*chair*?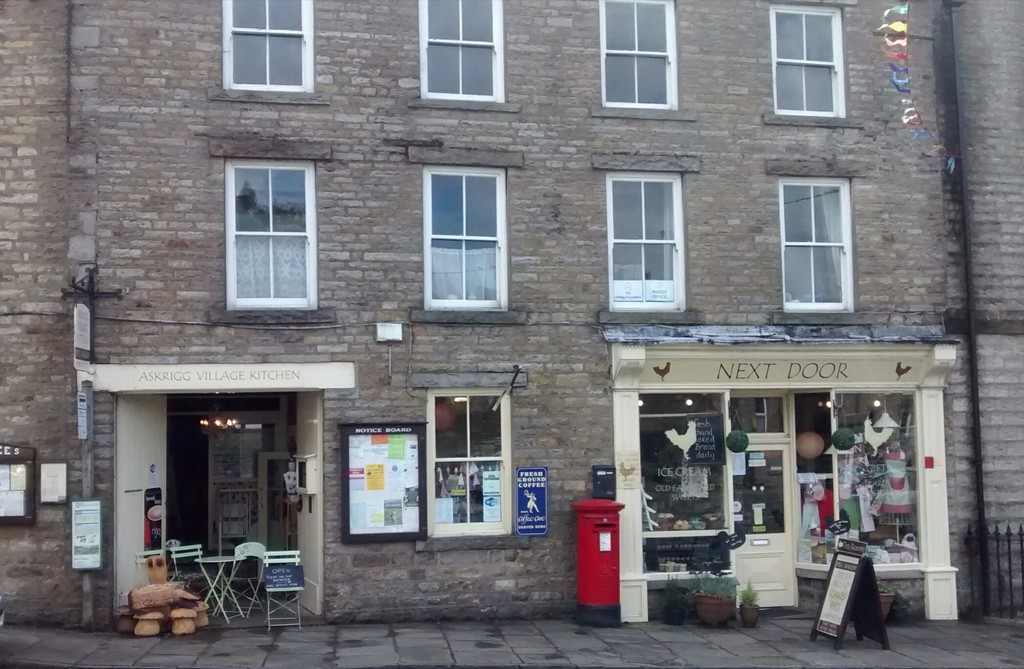
rect(133, 547, 176, 586)
